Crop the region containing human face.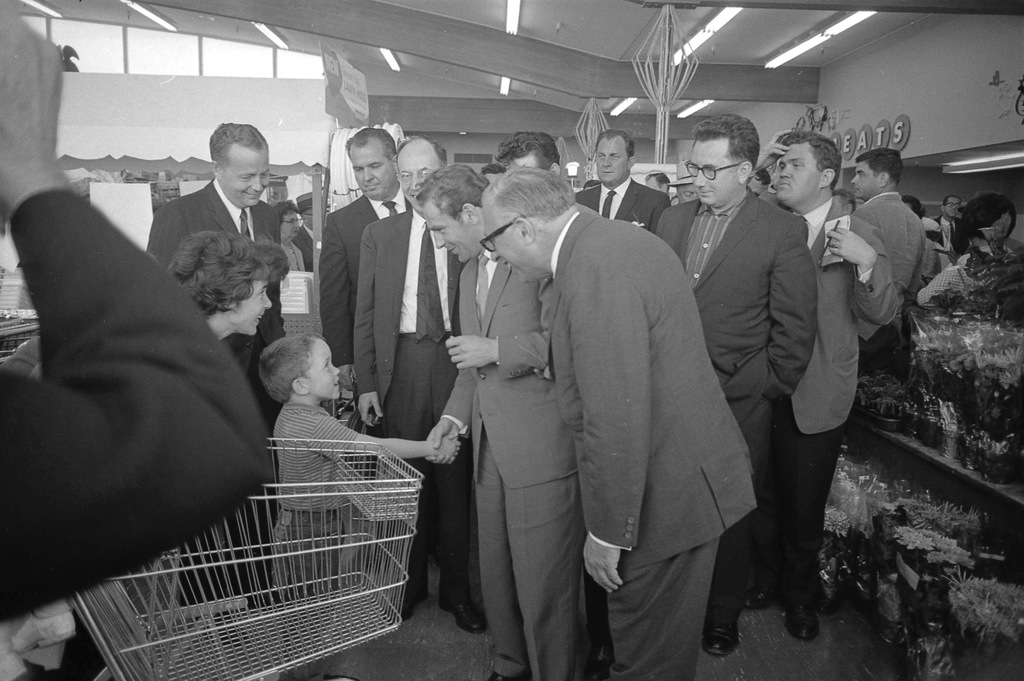
Crop region: (223,151,268,206).
